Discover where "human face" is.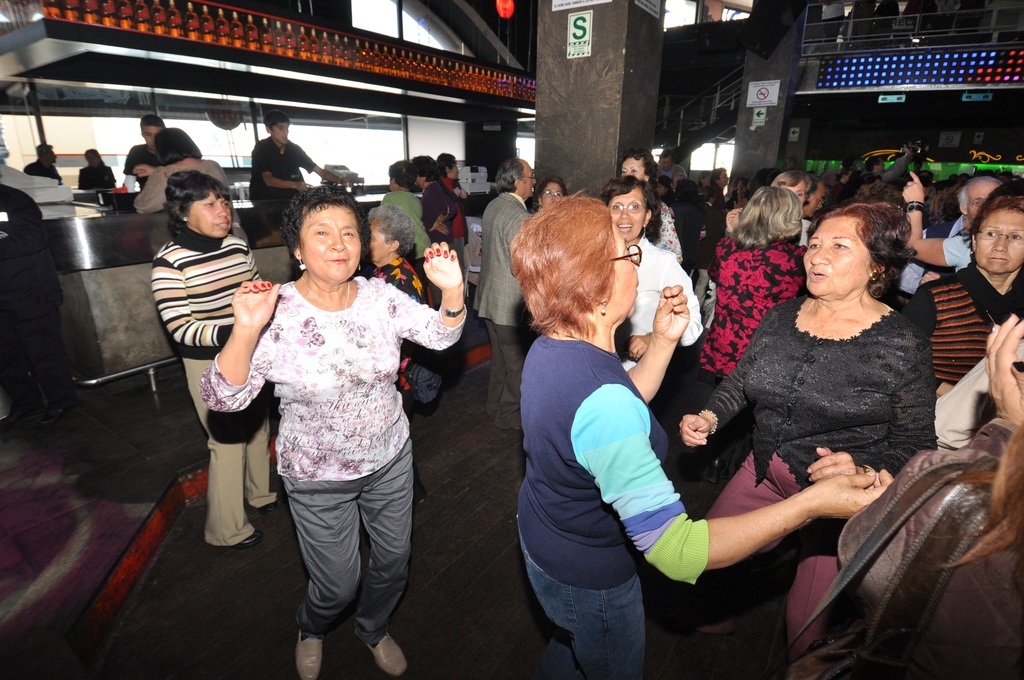
Discovered at l=271, t=122, r=290, b=145.
